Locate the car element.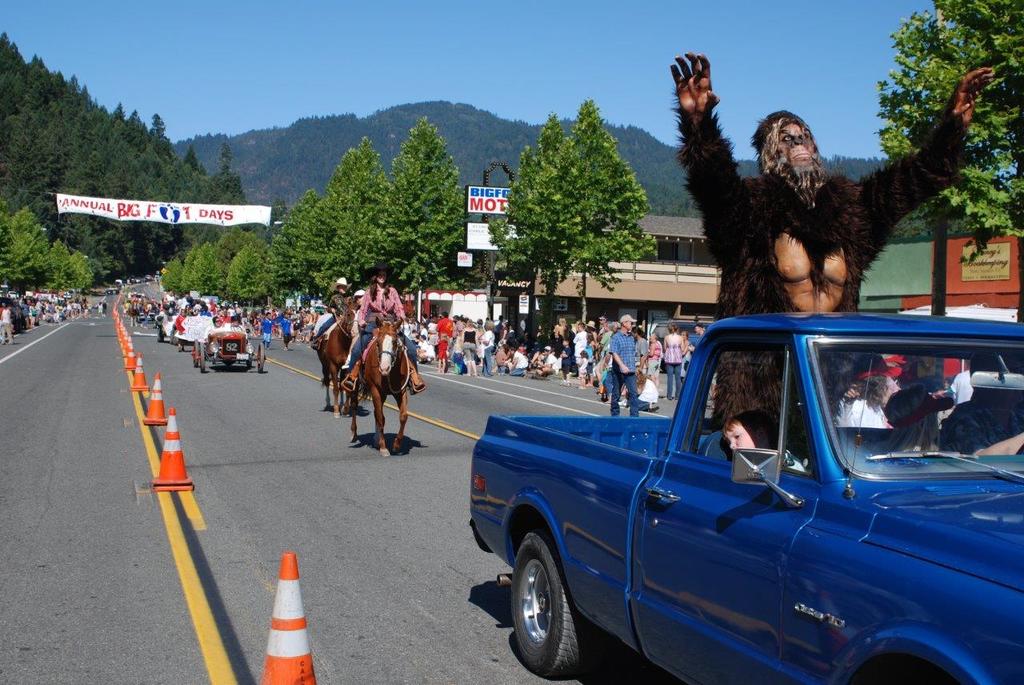
Element bbox: (left=467, top=303, right=1023, bottom=684).
